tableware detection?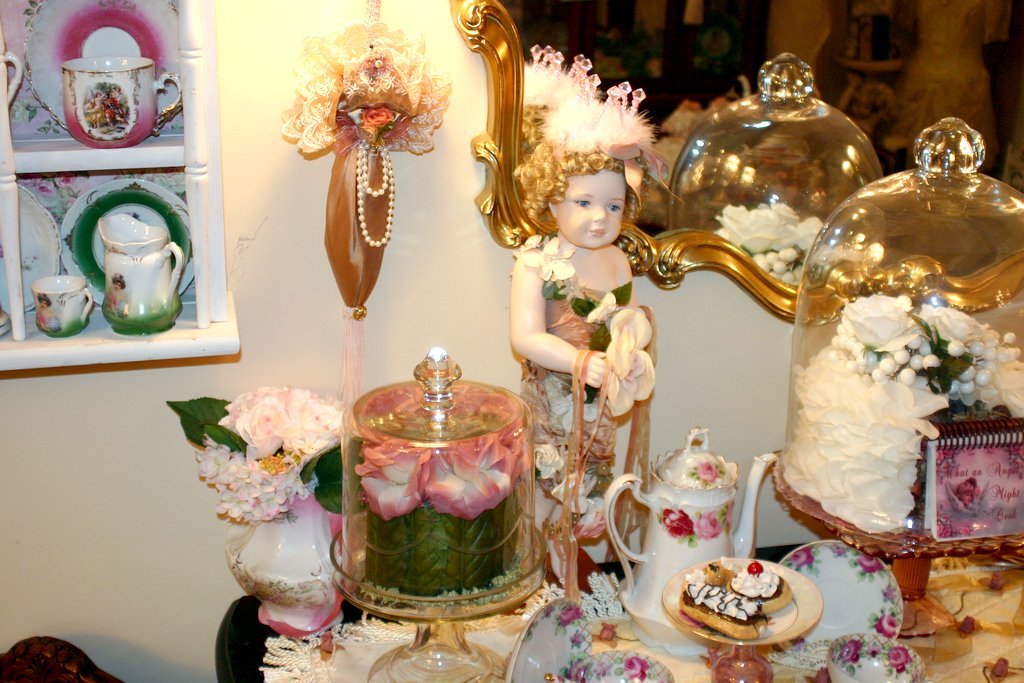
crop(29, 0, 184, 120)
